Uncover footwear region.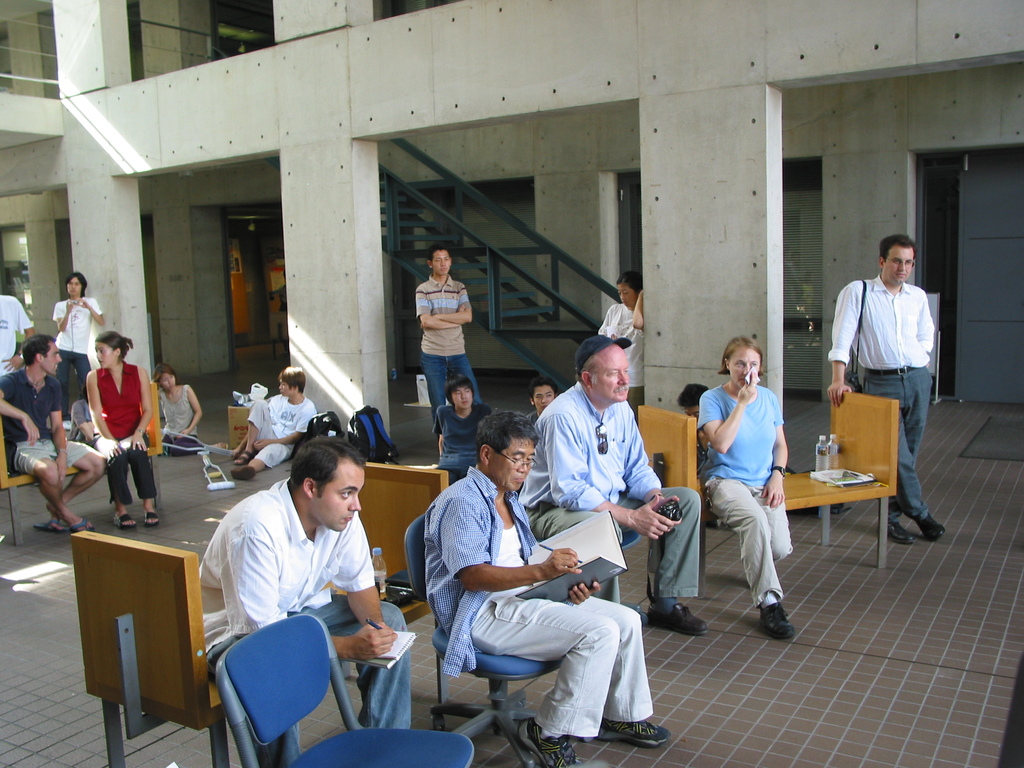
Uncovered: region(146, 508, 160, 525).
